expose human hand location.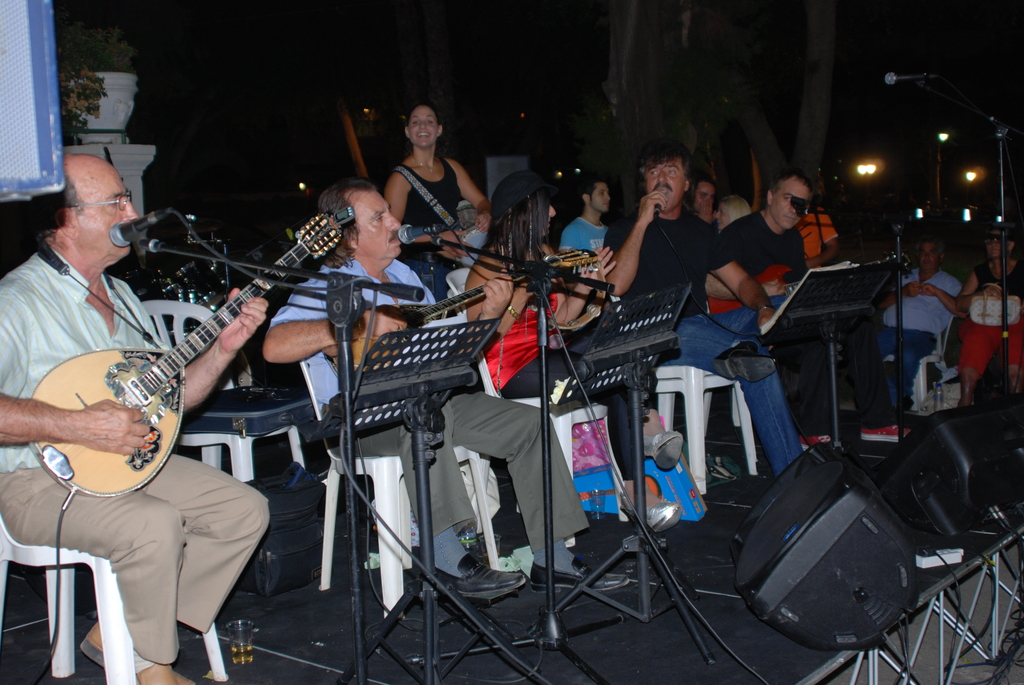
Exposed at [575,244,619,292].
